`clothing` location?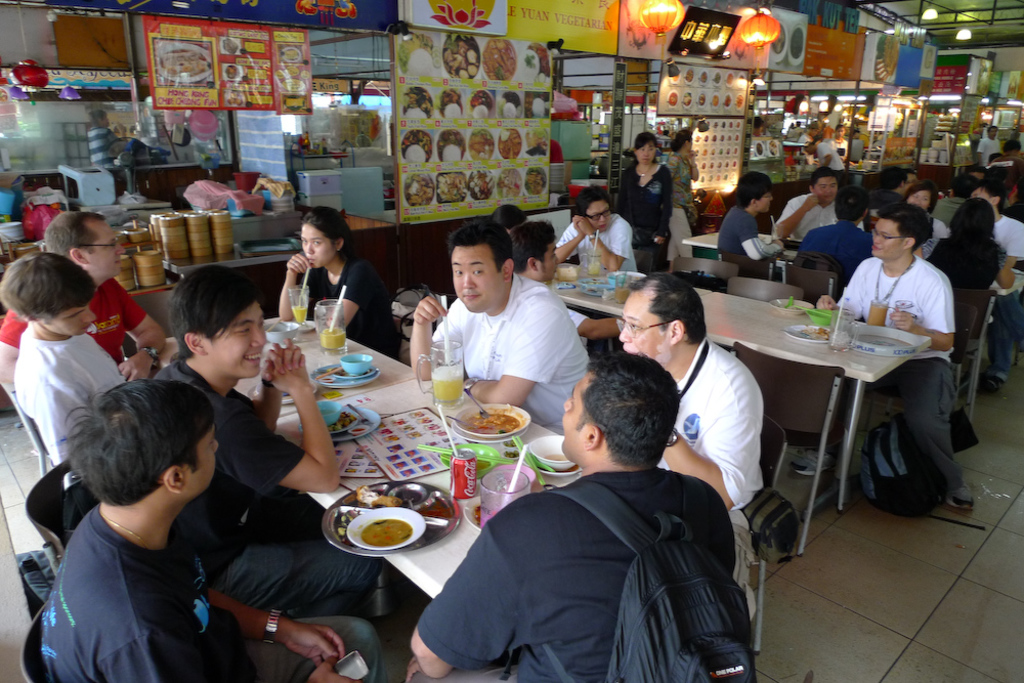
[x1=14, y1=462, x2=248, y2=677]
